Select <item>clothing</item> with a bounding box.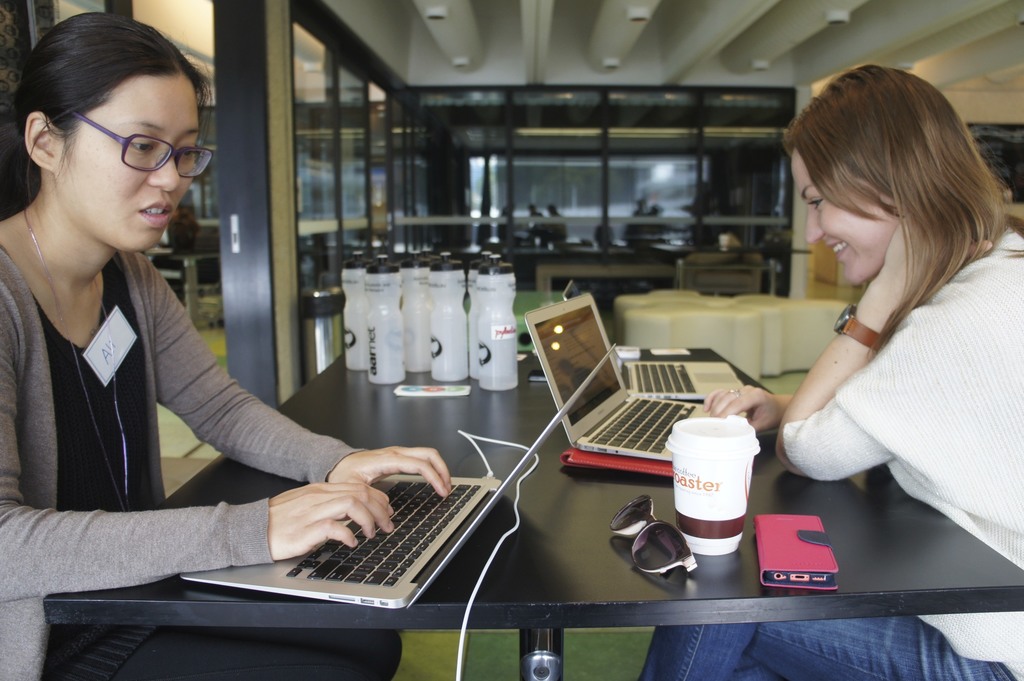
rect(620, 223, 1023, 680).
